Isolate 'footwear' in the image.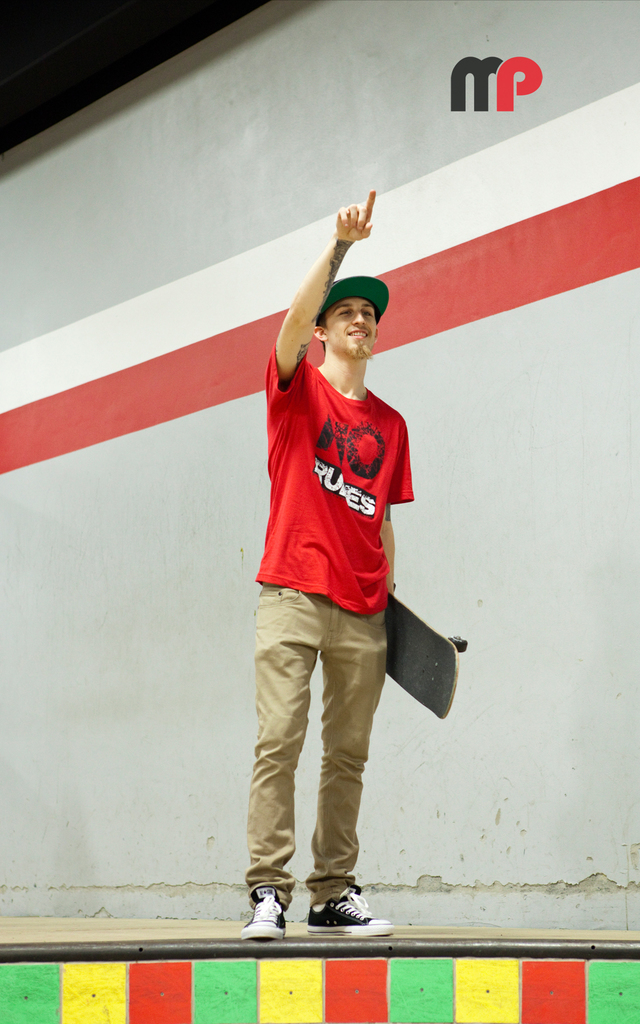
Isolated region: x1=241 y1=879 x2=289 y2=941.
